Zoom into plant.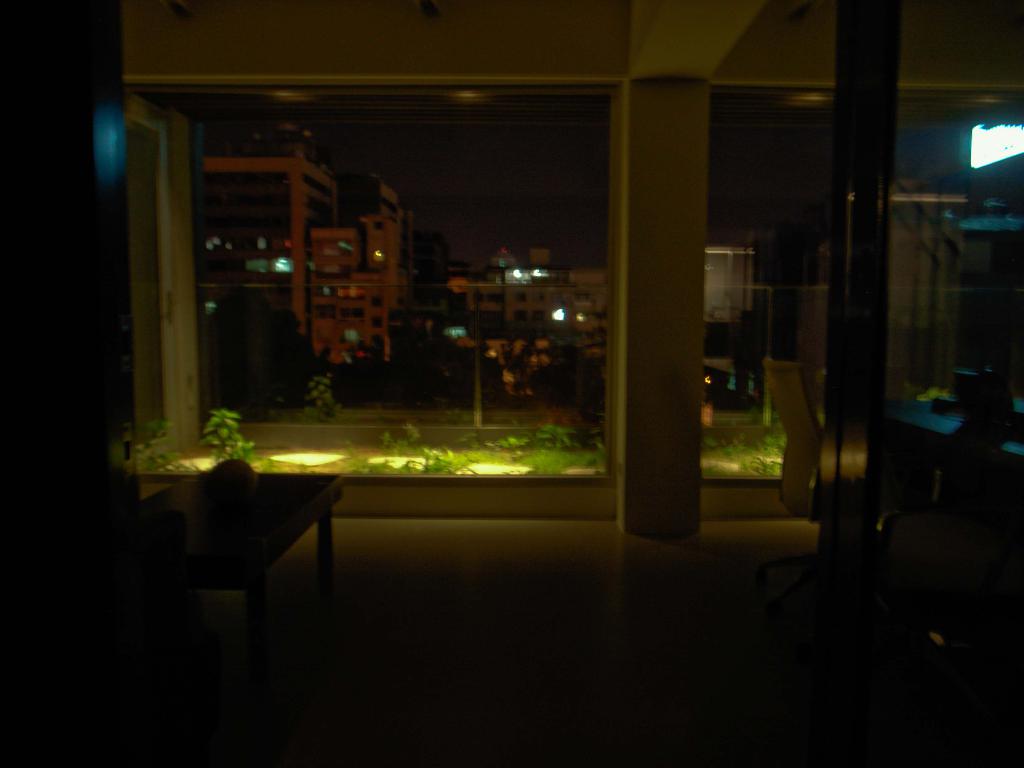
Zoom target: [left=143, top=452, right=183, bottom=478].
